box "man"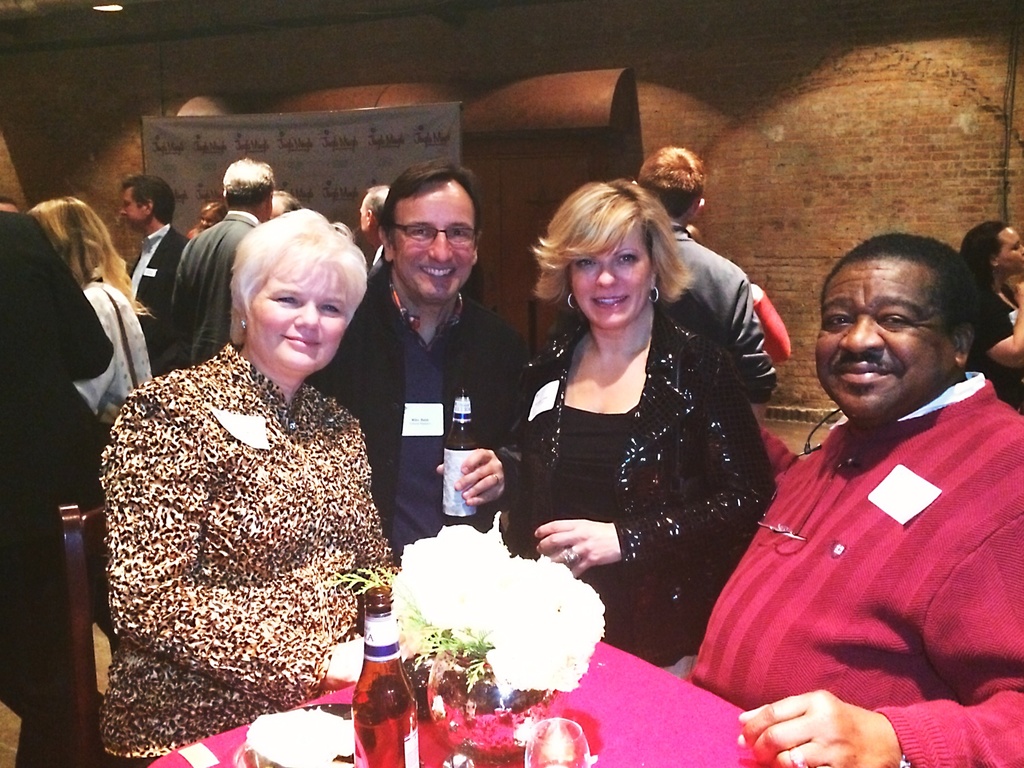
bbox=(172, 155, 282, 373)
